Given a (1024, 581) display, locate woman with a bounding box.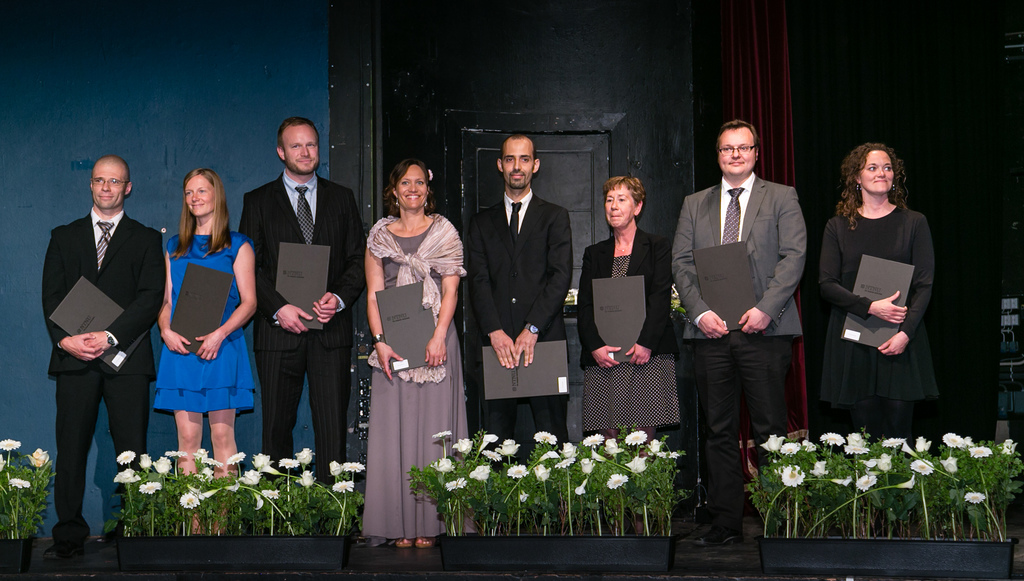
Located: <bbox>155, 166, 253, 535</bbox>.
